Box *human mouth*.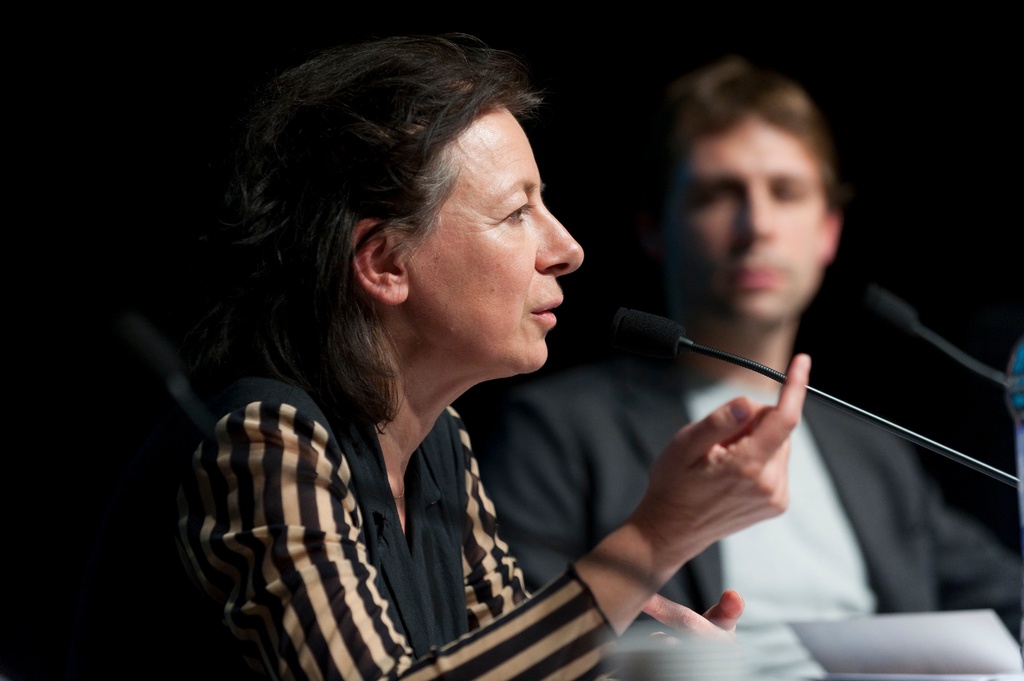
bbox=(529, 300, 563, 327).
